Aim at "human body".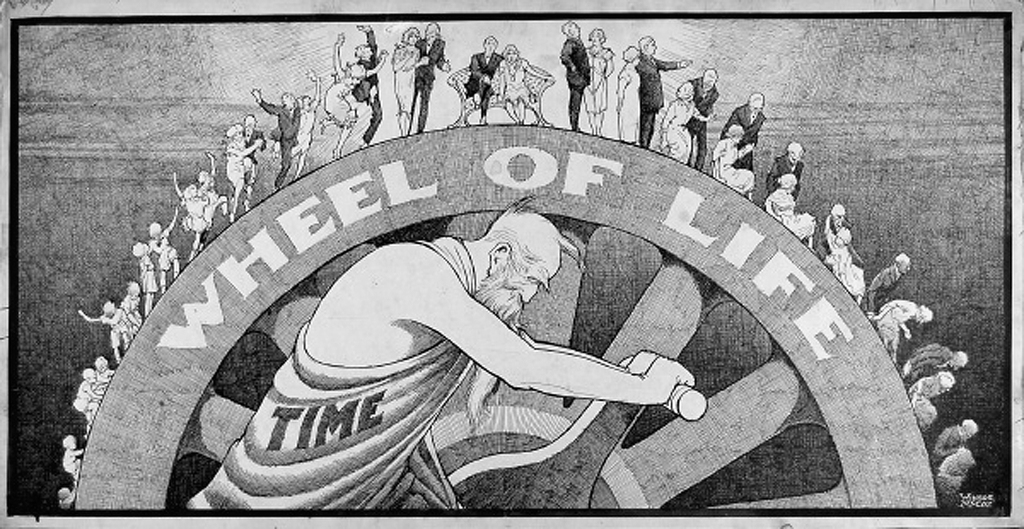
Aimed at 75:297:127:365.
